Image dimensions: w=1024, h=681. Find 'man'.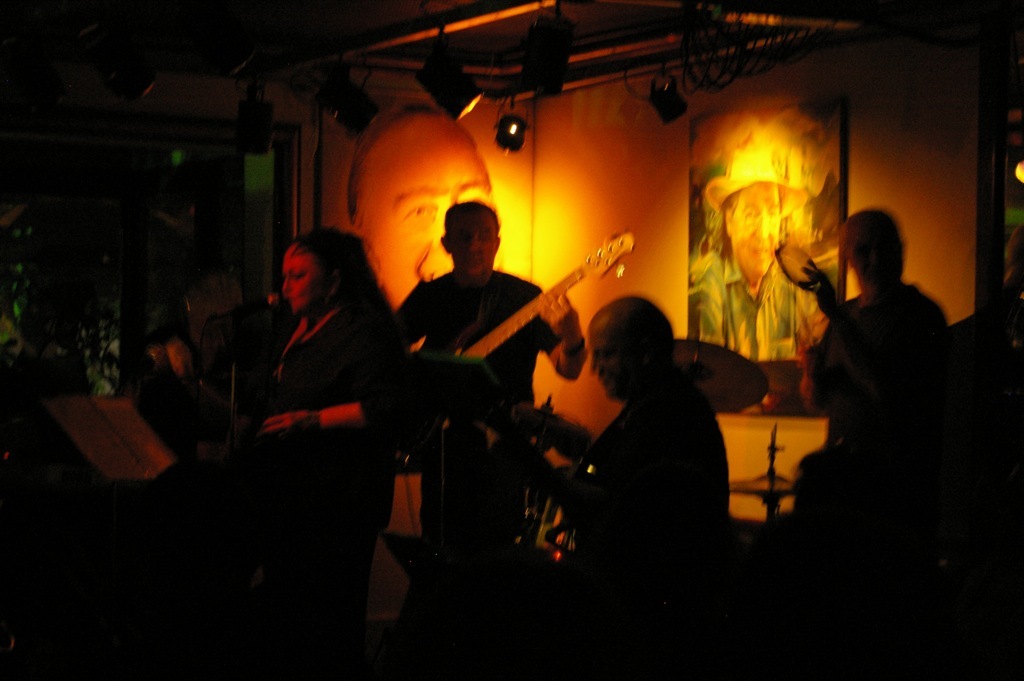
<box>401,202,584,597</box>.
